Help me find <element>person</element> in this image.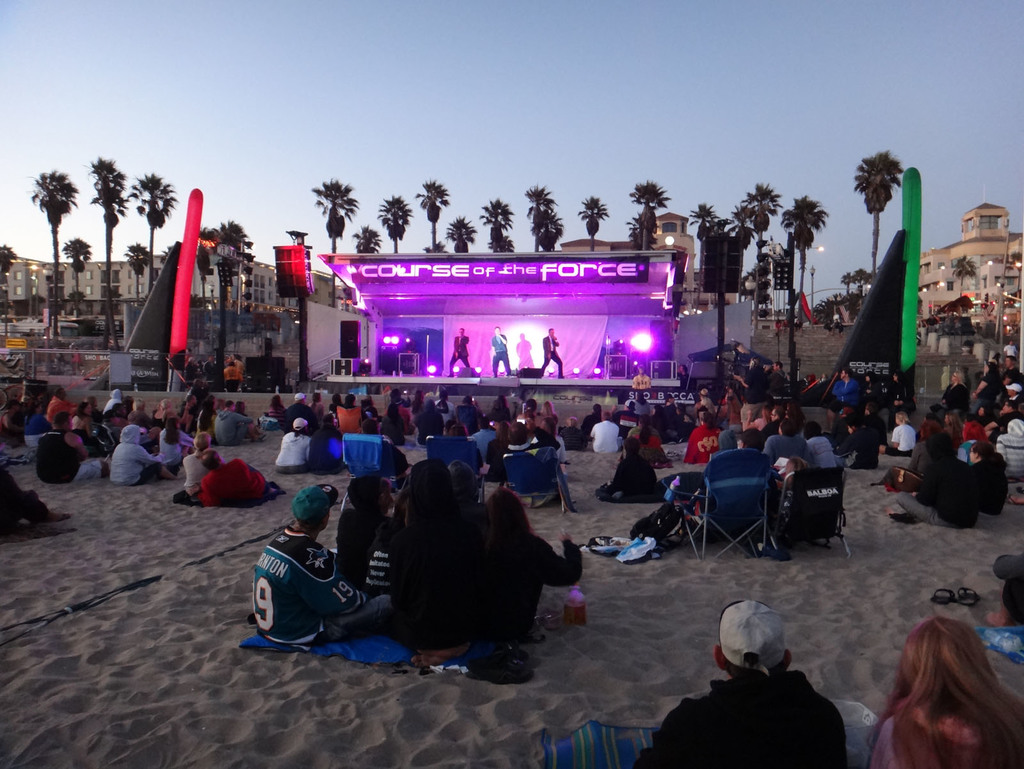
Found it: (x1=888, y1=401, x2=914, y2=453).
